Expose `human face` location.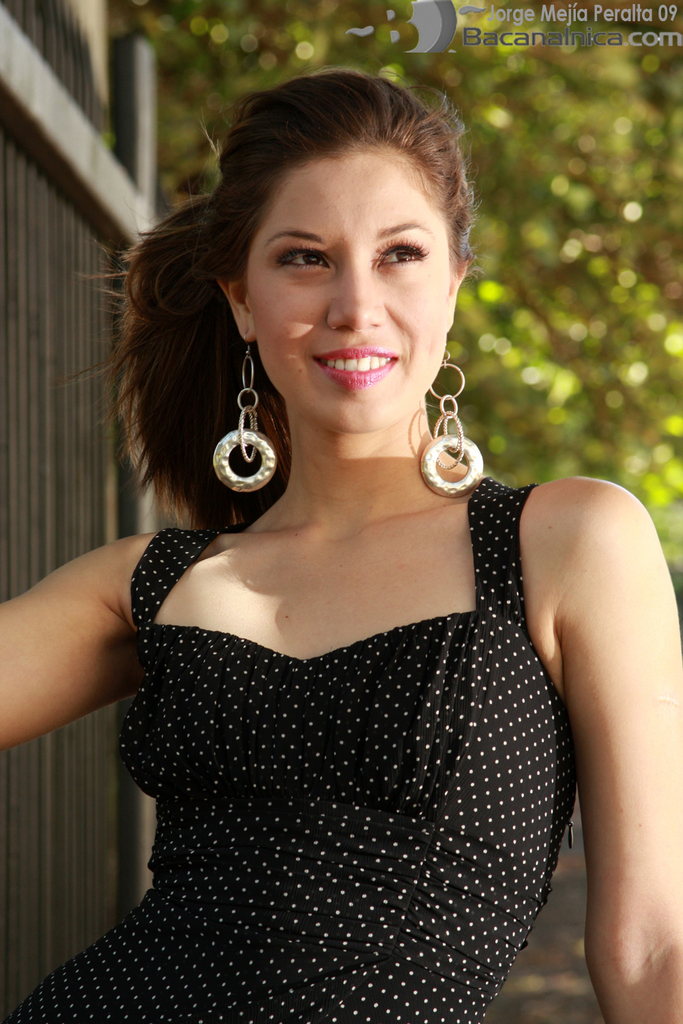
Exposed at locate(241, 158, 448, 436).
